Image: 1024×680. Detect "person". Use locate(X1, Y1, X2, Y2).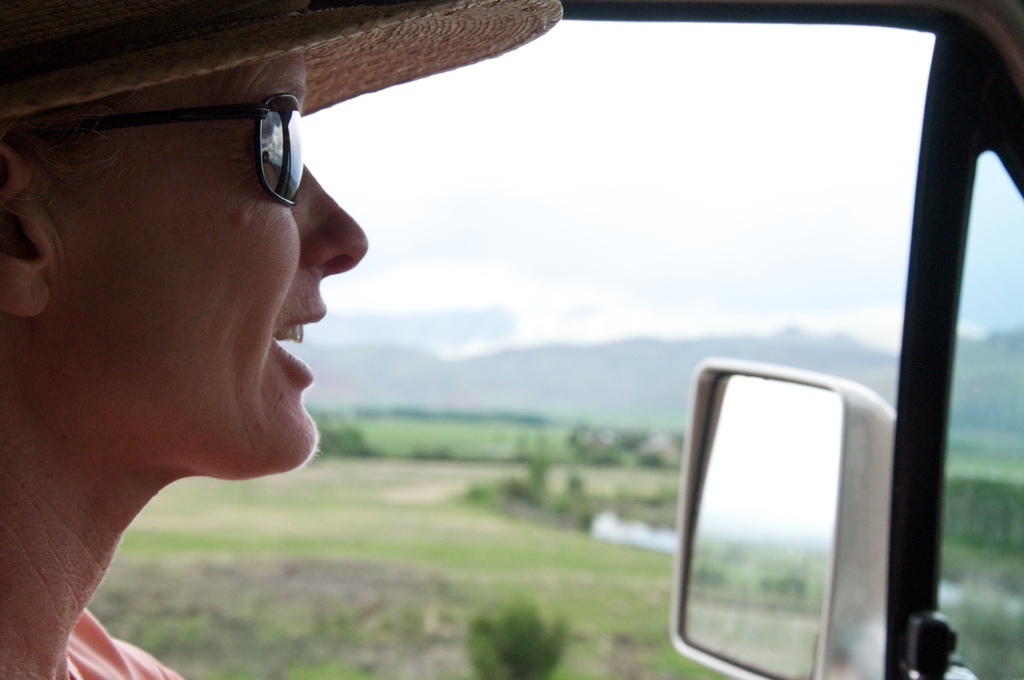
locate(0, 0, 570, 679).
